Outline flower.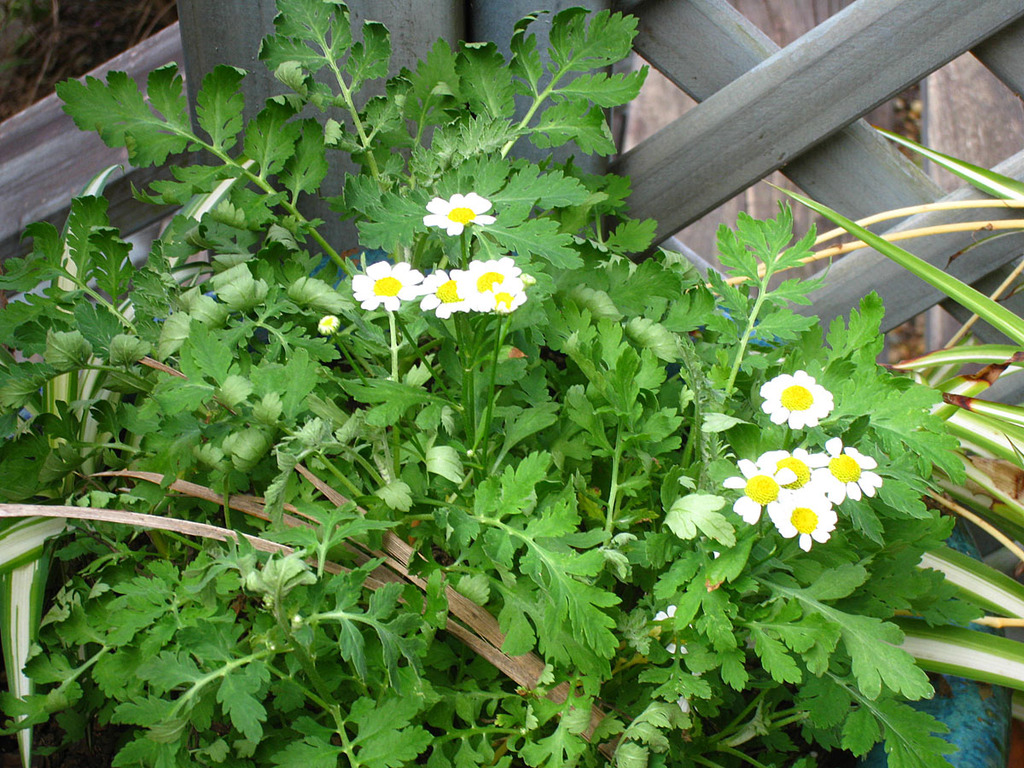
Outline: crop(348, 260, 422, 314).
